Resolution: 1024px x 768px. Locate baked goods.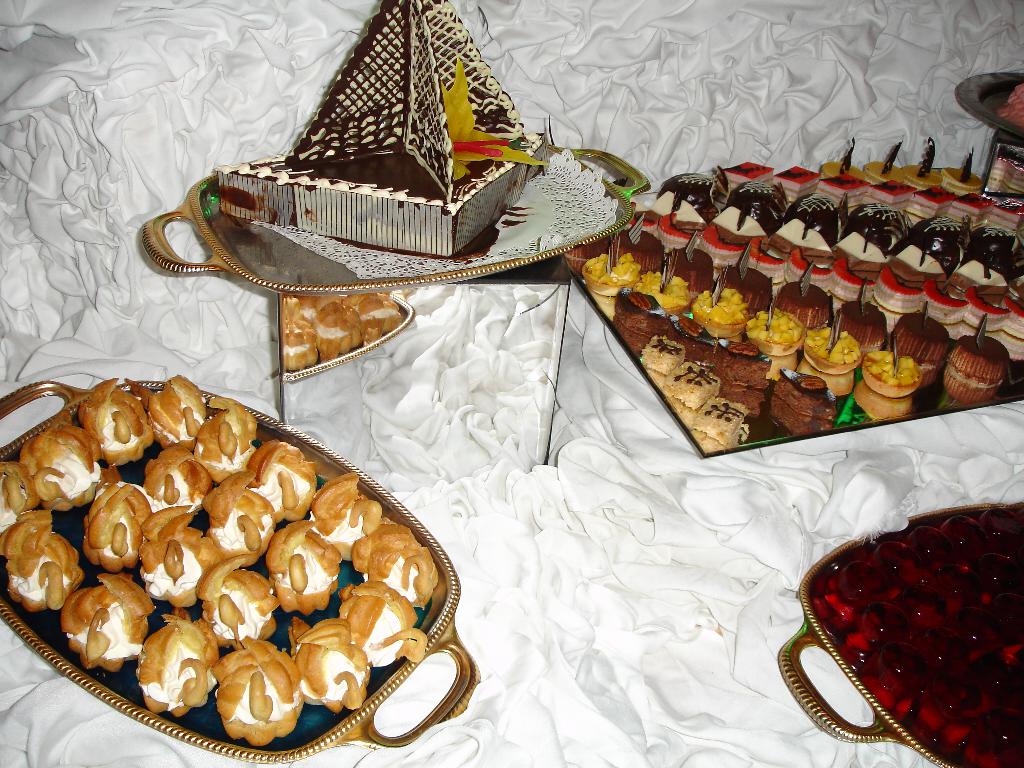
138:511:236:614.
